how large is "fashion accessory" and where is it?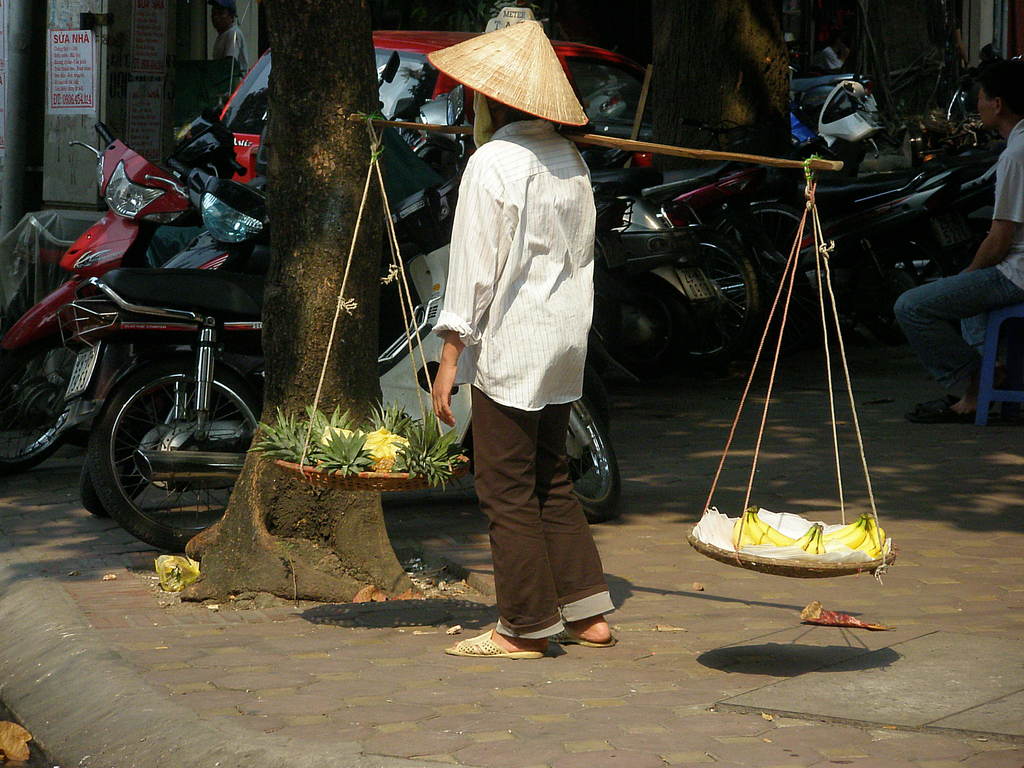
Bounding box: rect(547, 628, 615, 648).
